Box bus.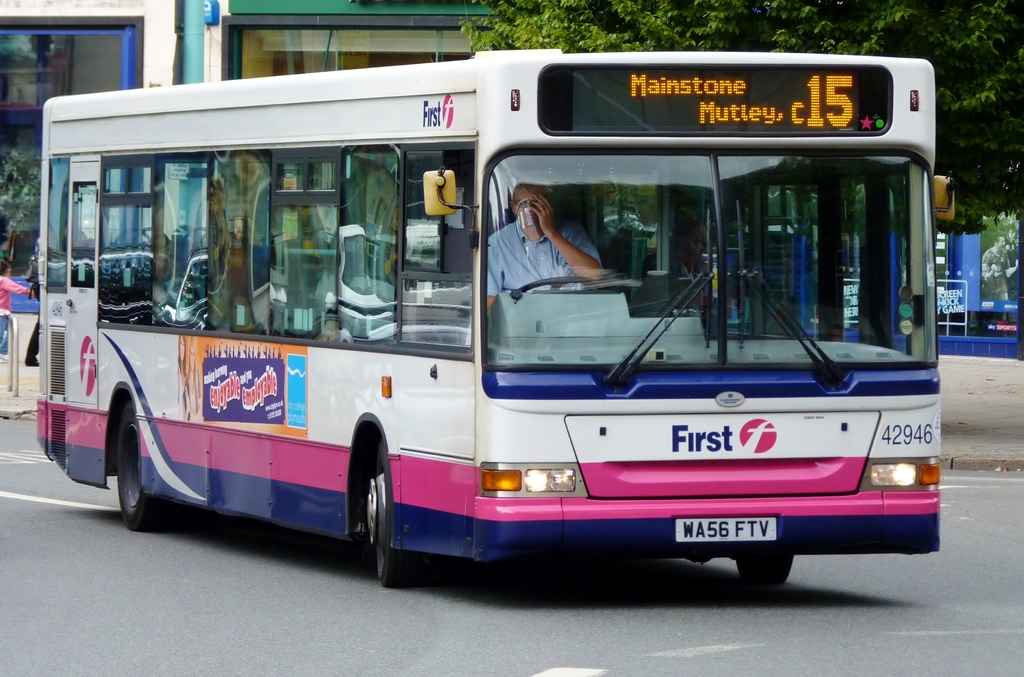
Rect(38, 45, 960, 587).
